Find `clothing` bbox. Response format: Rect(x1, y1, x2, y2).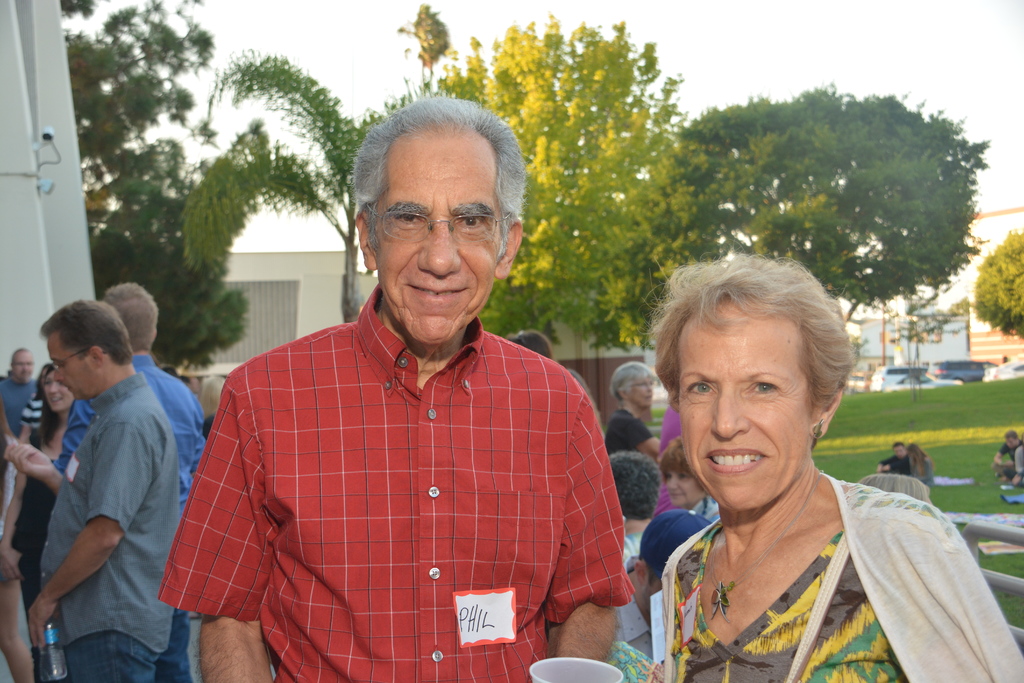
Rect(876, 457, 905, 475).
